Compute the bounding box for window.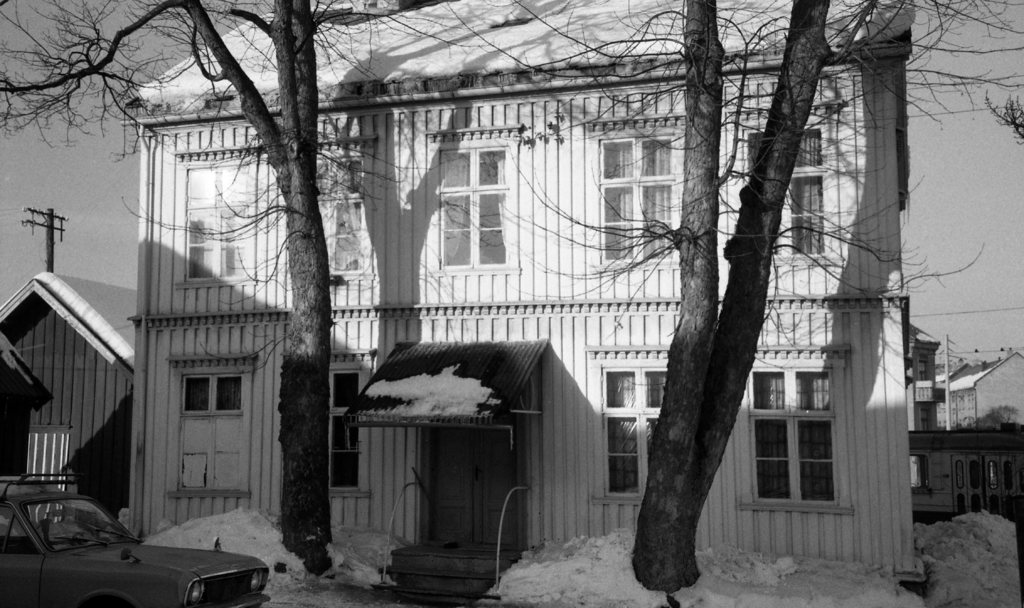
x1=167 y1=350 x2=258 y2=502.
